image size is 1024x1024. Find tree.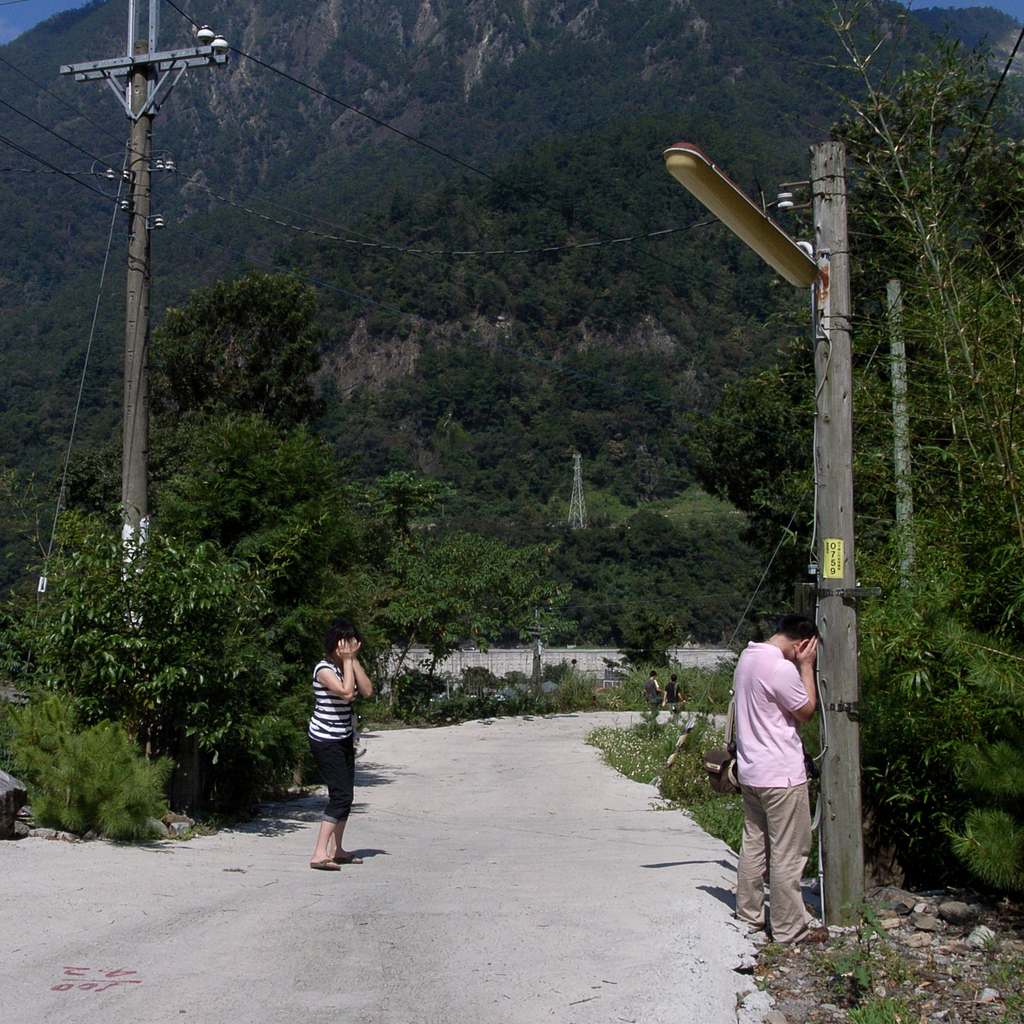
bbox(328, 473, 455, 583).
